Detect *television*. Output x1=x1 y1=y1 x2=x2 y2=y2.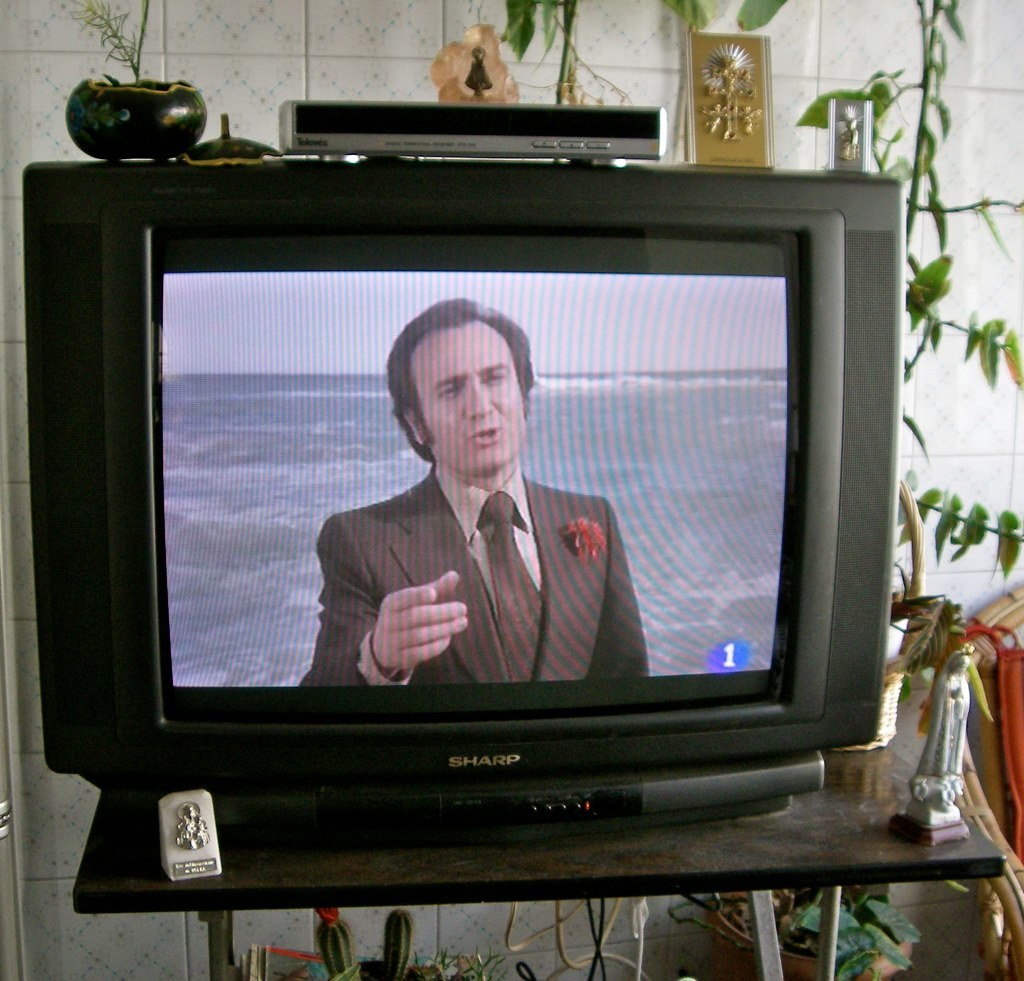
x1=26 y1=160 x2=908 y2=831.
